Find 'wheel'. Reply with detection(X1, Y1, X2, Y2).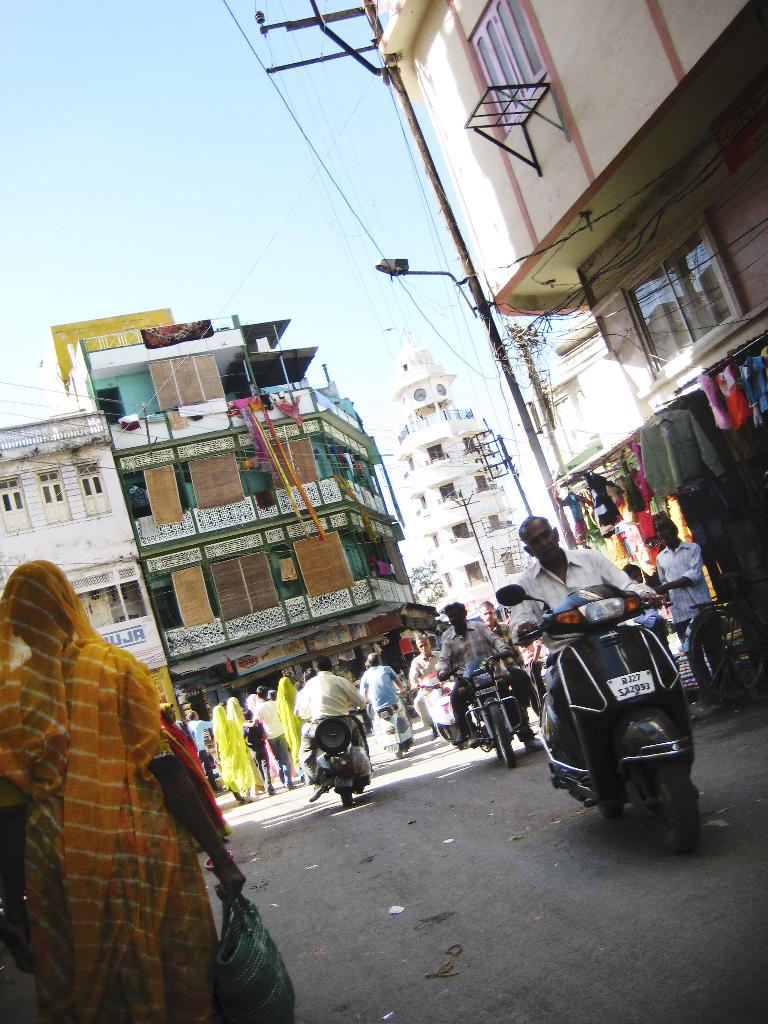
detection(355, 785, 365, 790).
